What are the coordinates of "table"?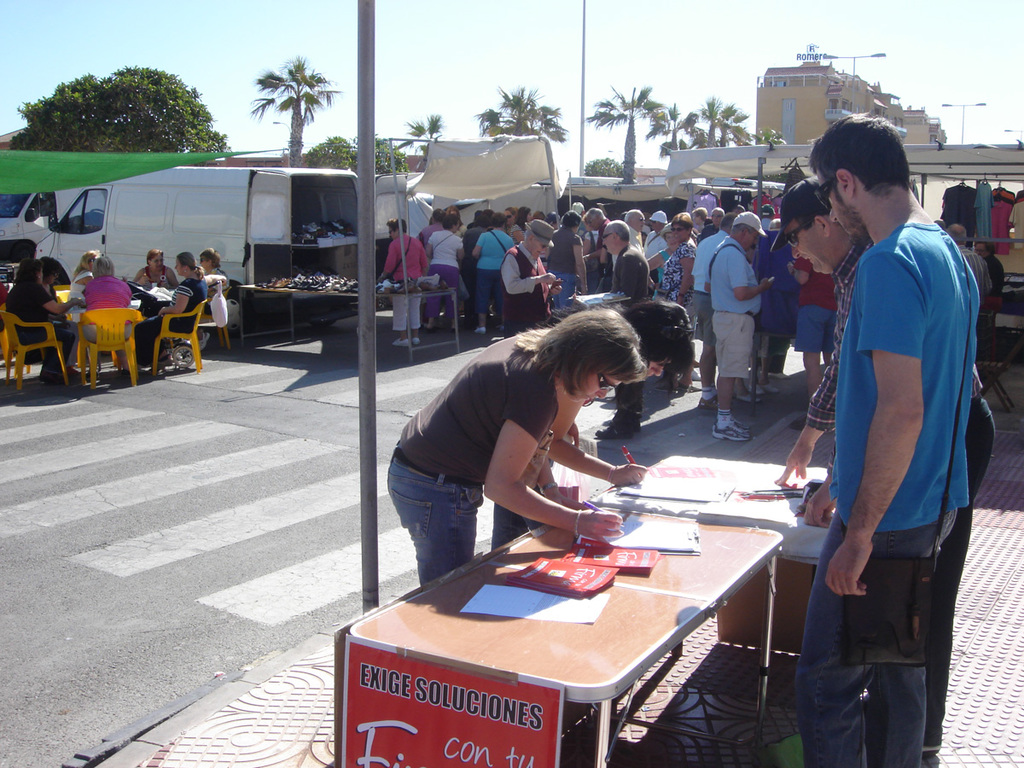
<box>347,463,834,767</box>.
